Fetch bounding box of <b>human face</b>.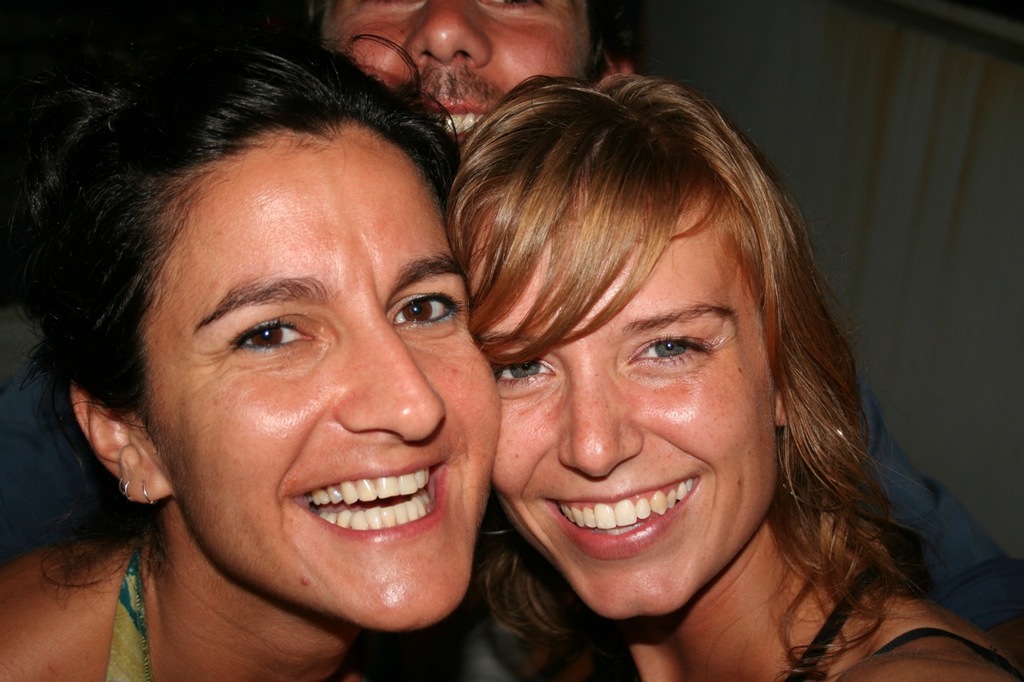
Bbox: [x1=158, y1=137, x2=500, y2=626].
